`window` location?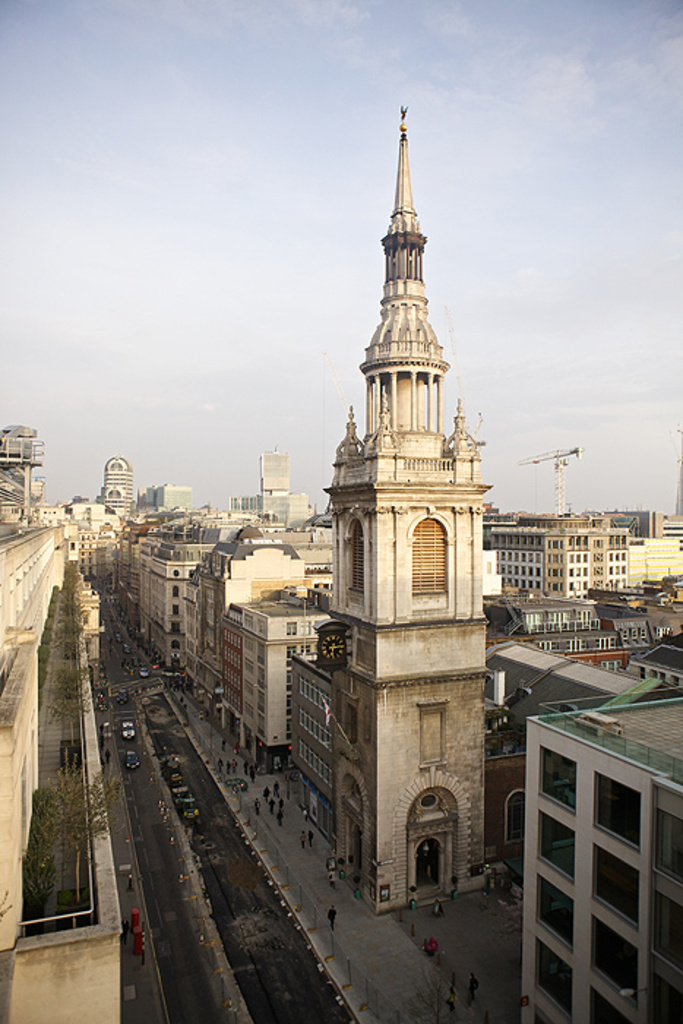
(left=652, top=807, right=682, bottom=881)
